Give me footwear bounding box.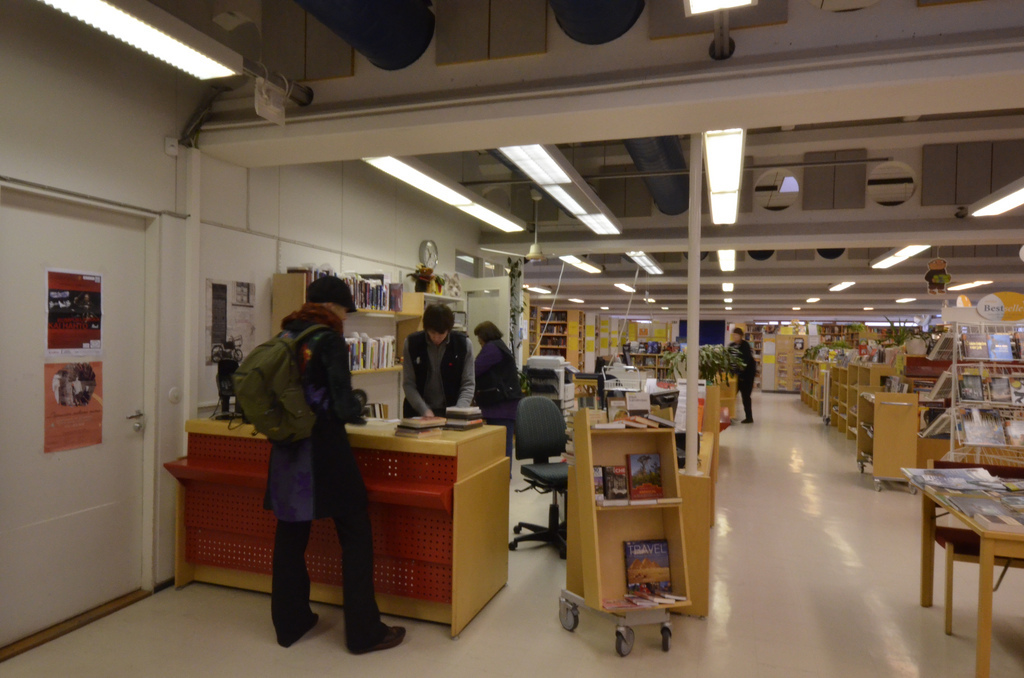
<bbox>281, 606, 320, 652</bbox>.
